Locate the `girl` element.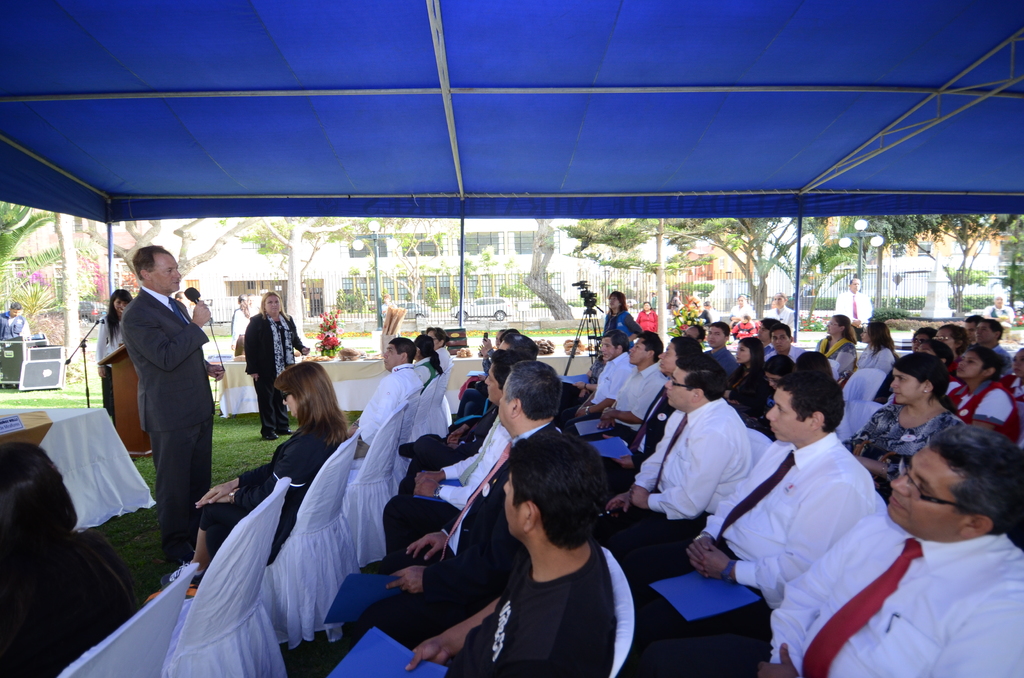
Element bbox: 721,339,763,407.
